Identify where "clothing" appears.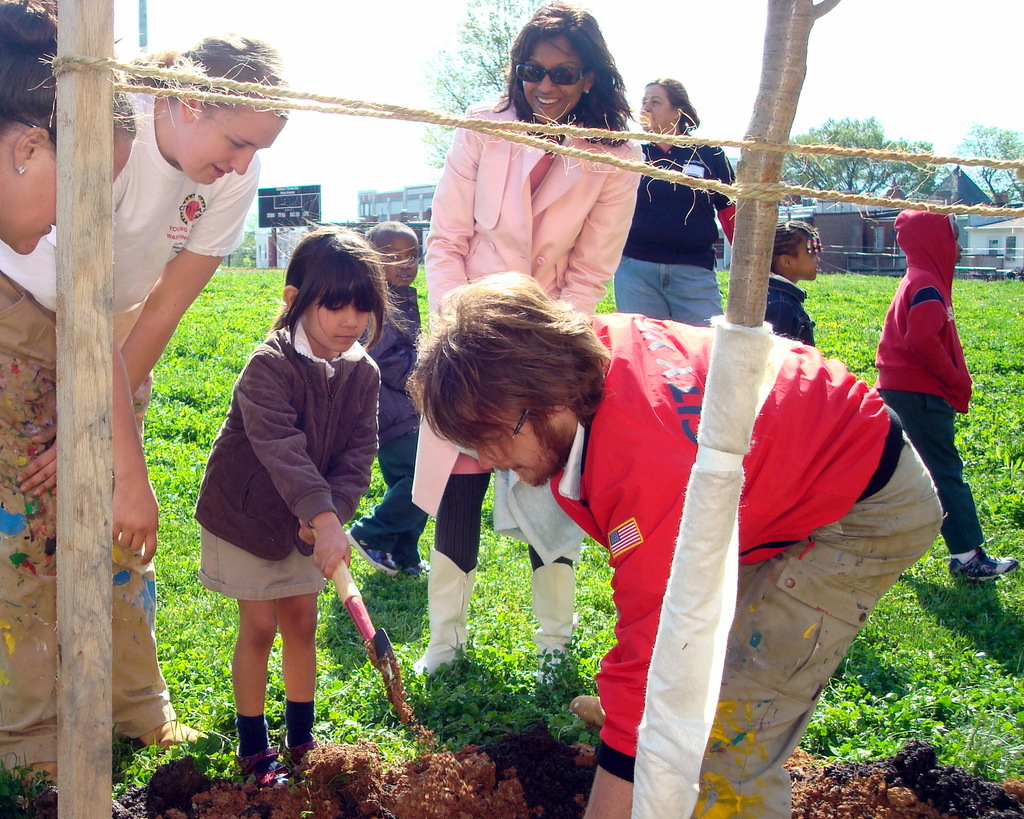
Appears at [285, 703, 313, 751].
